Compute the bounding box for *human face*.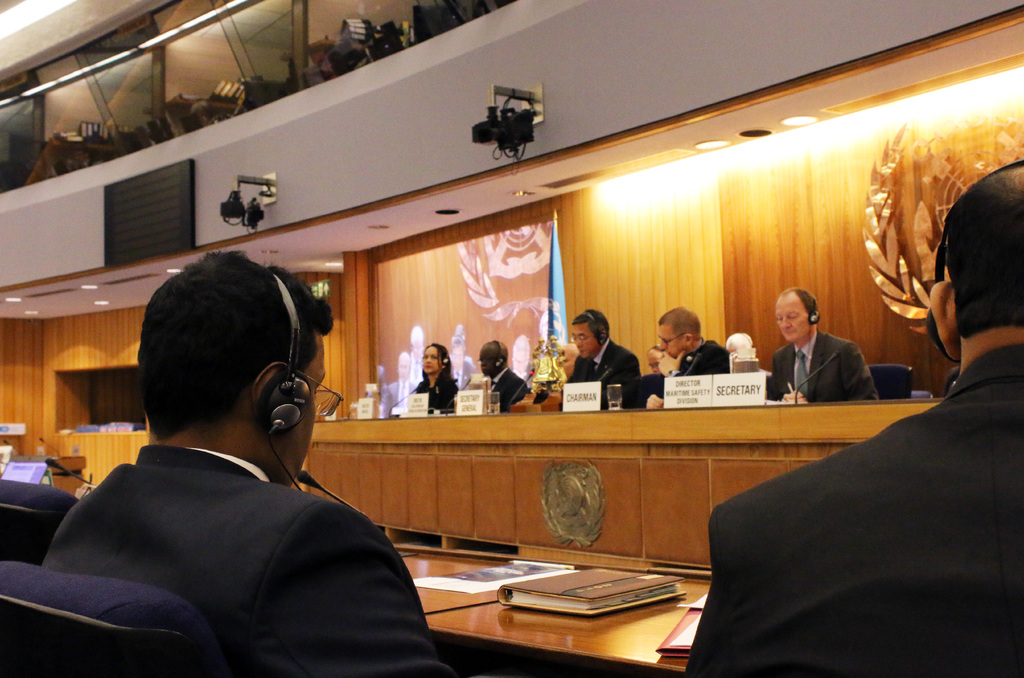
rect(421, 342, 439, 376).
